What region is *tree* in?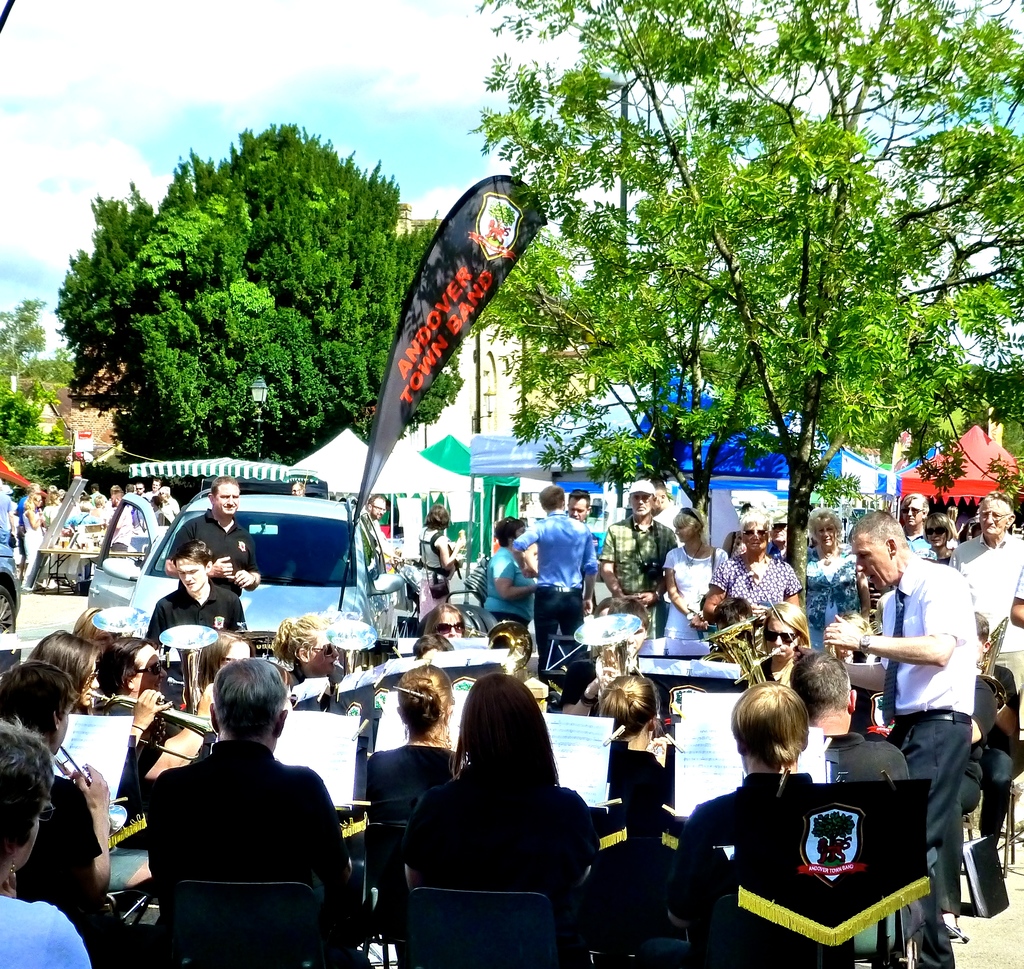
<bbox>485, 58, 792, 521</bbox>.
